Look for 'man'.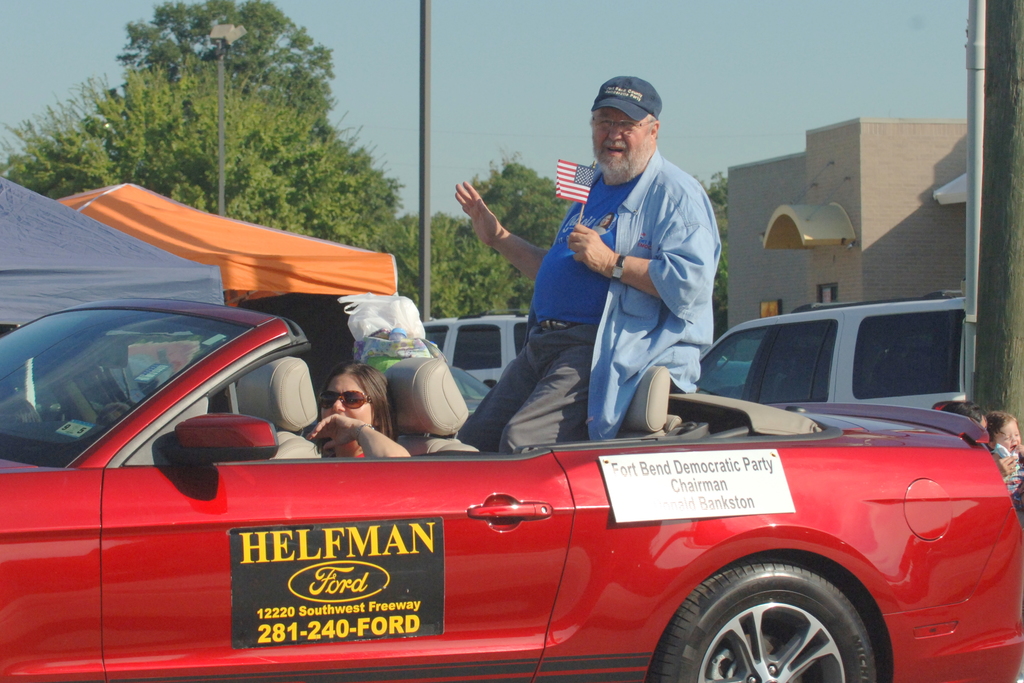
Found: select_region(455, 74, 723, 455).
